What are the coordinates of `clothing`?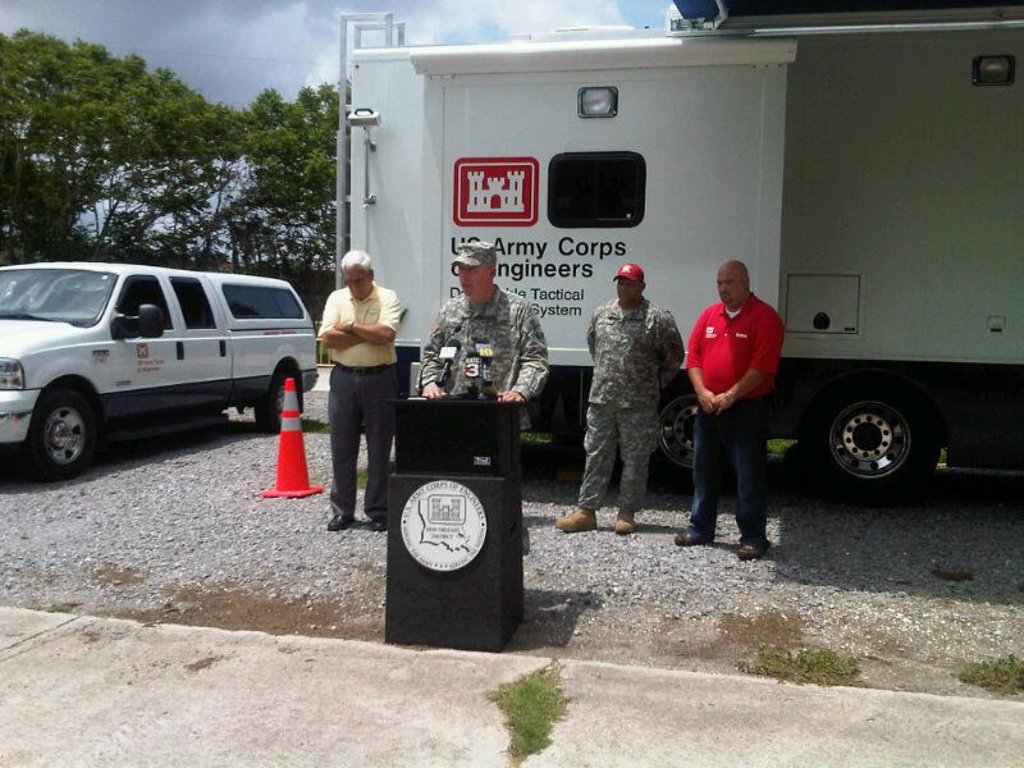
BBox(680, 288, 782, 543).
